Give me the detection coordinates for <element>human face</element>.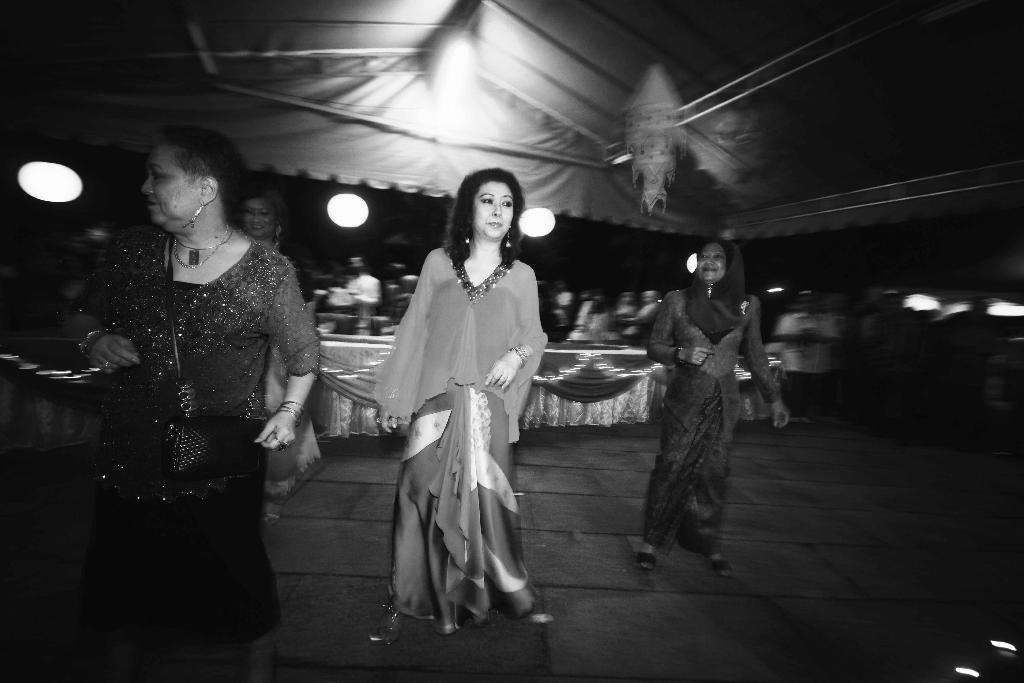
locate(702, 243, 726, 288).
